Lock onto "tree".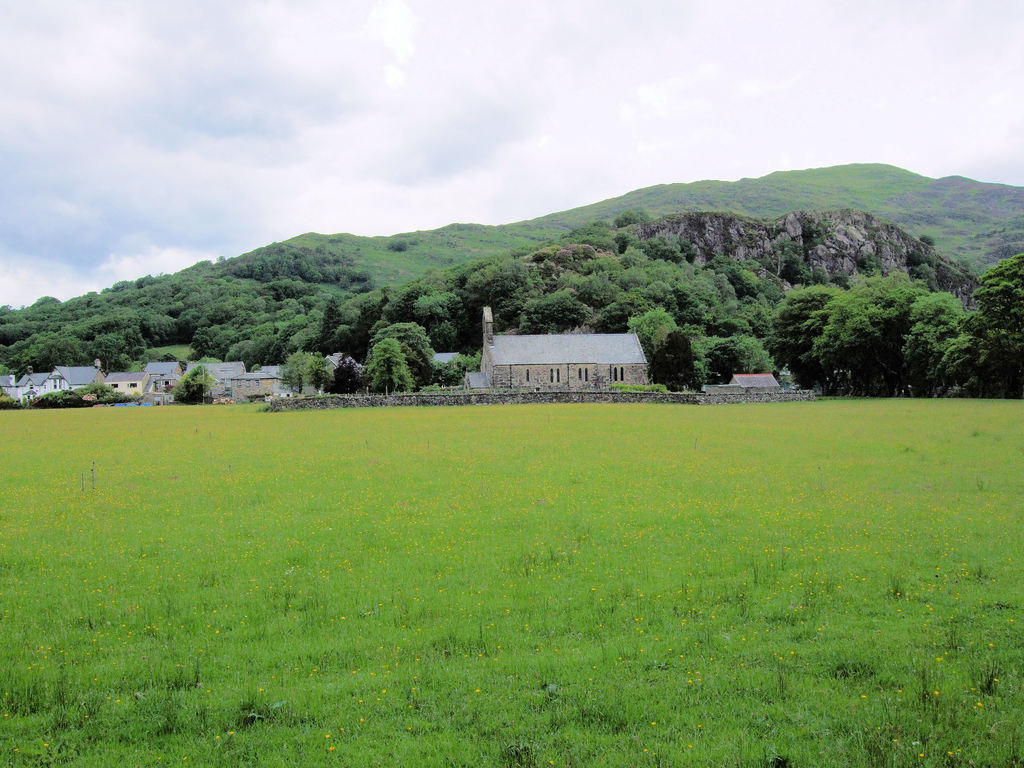
Locked: <box>972,253,1023,397</box>.
